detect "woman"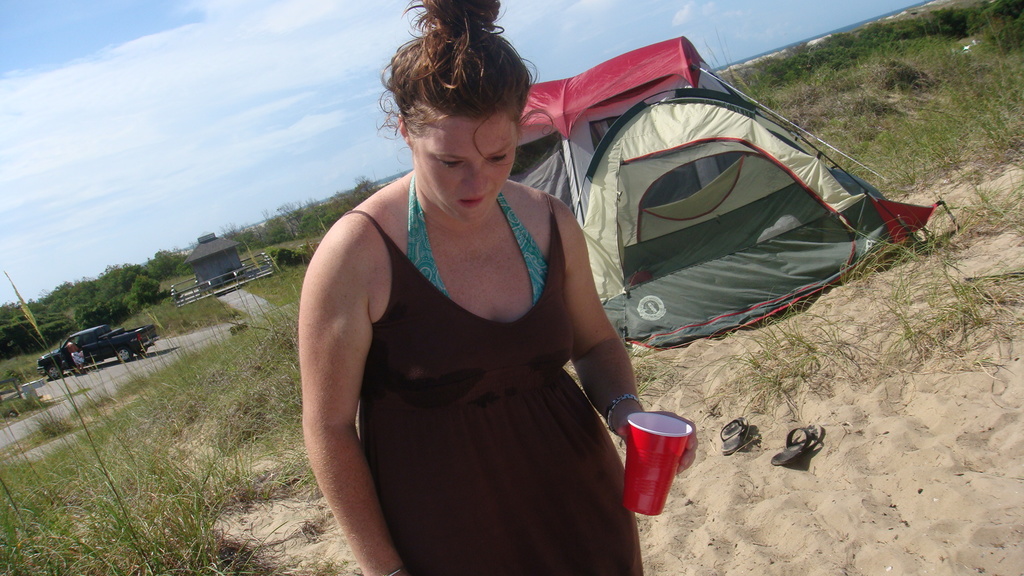
{"left": 288, "top": 6, "right": 632, "bottom": 575}
